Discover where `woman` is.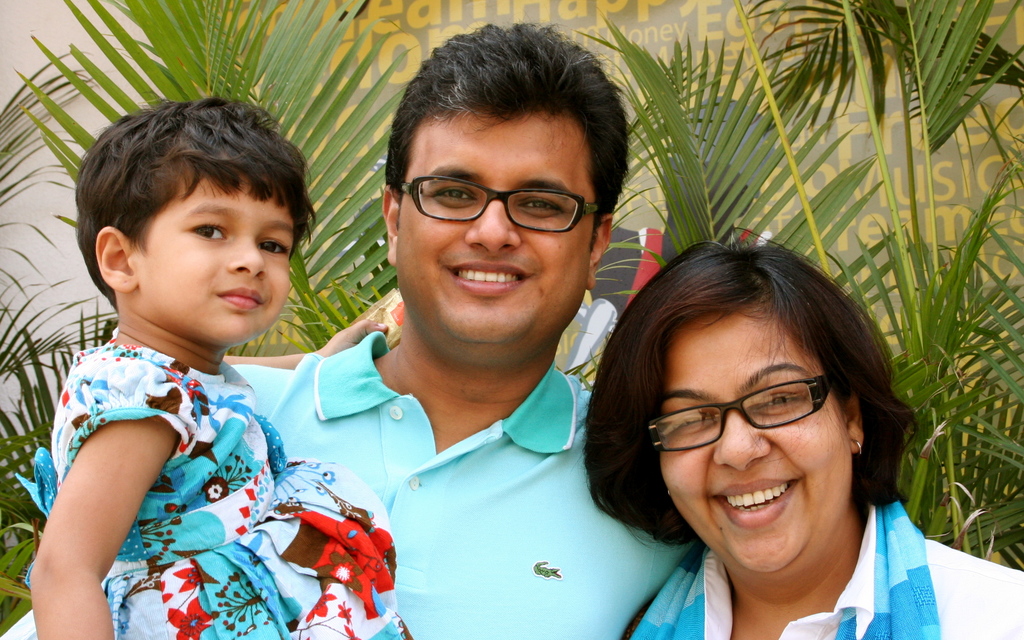
Discovered at {"left": 582, "top": 236, "right": 1023, "bottom": 639}.
